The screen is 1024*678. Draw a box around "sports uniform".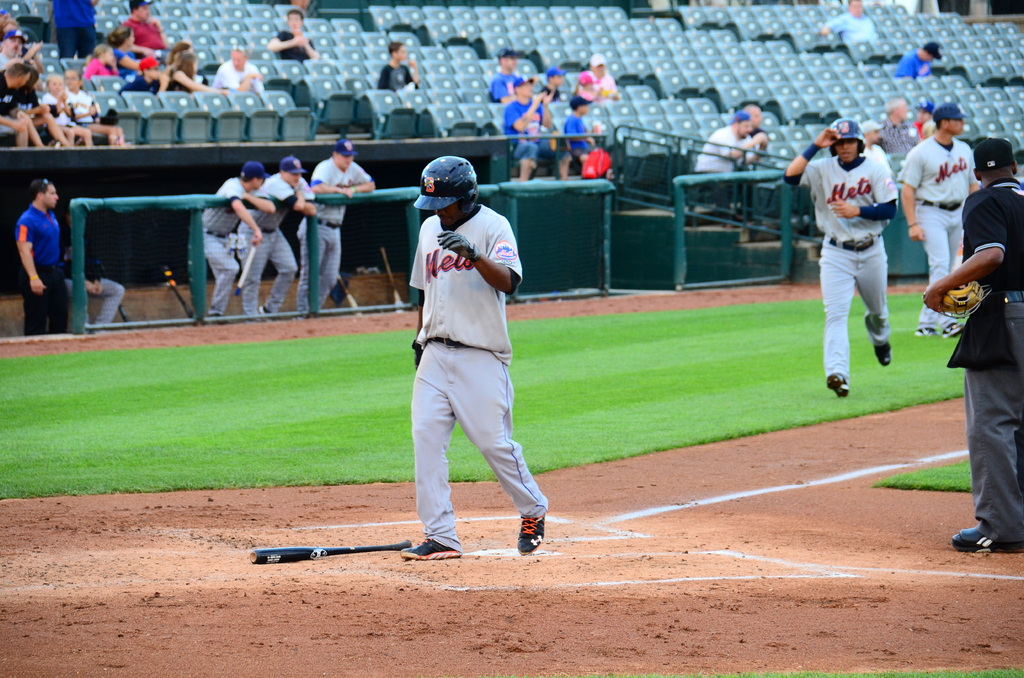
Rect(243, 153, 298, 307).
